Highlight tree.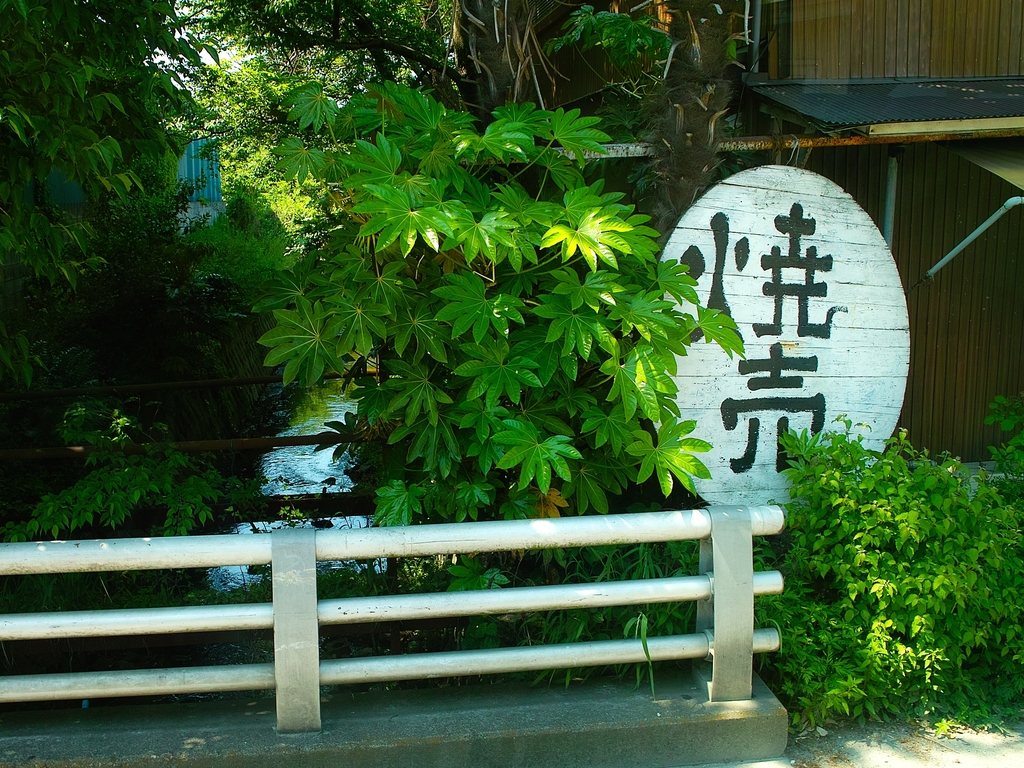
Highlighted region: {"left": 170, "top": 1, "right": 767, "bottom": 257}.
